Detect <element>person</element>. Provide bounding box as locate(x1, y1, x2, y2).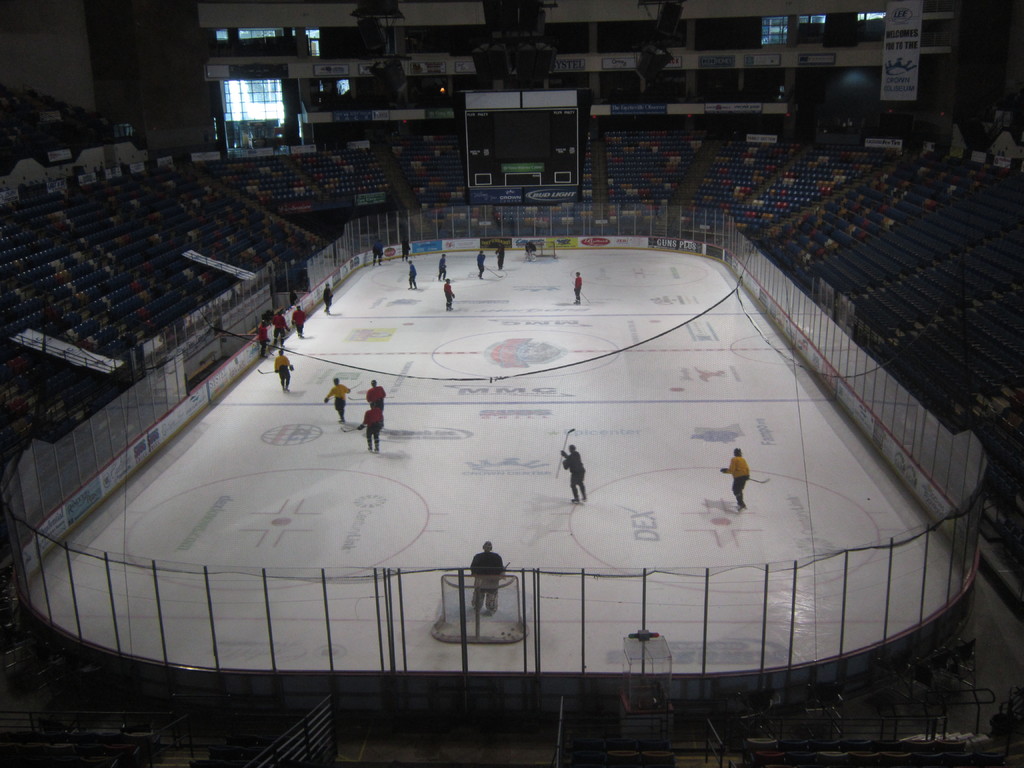
locate(290, 284, 299, 308).
